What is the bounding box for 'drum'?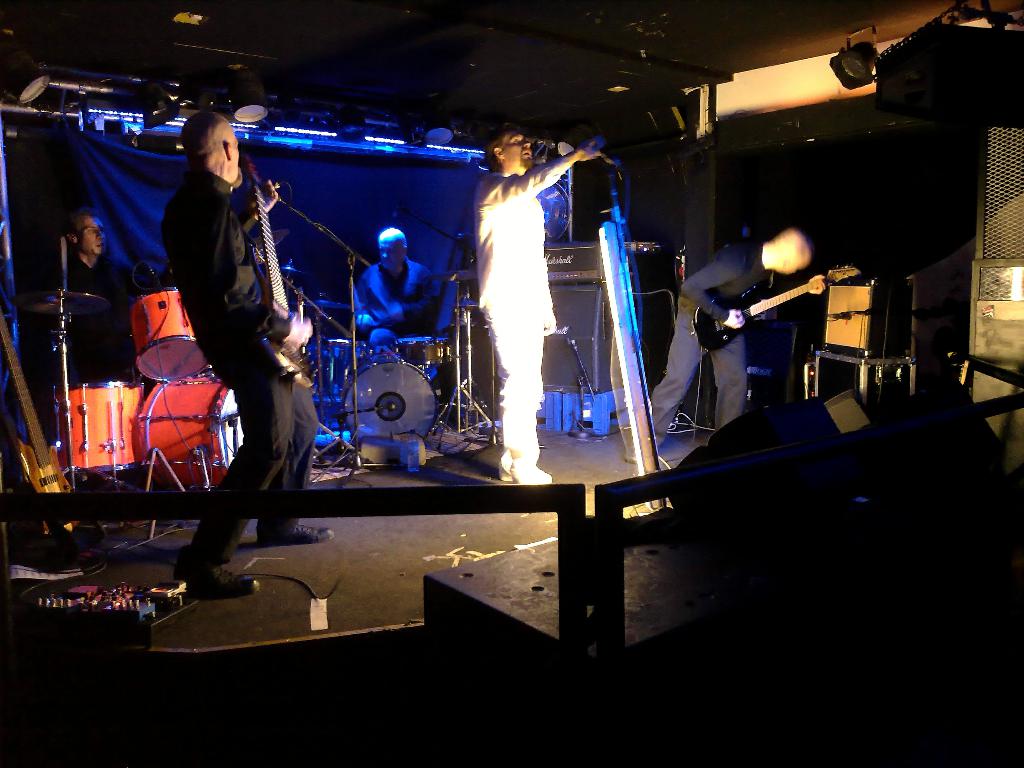
393,336,459,365.
